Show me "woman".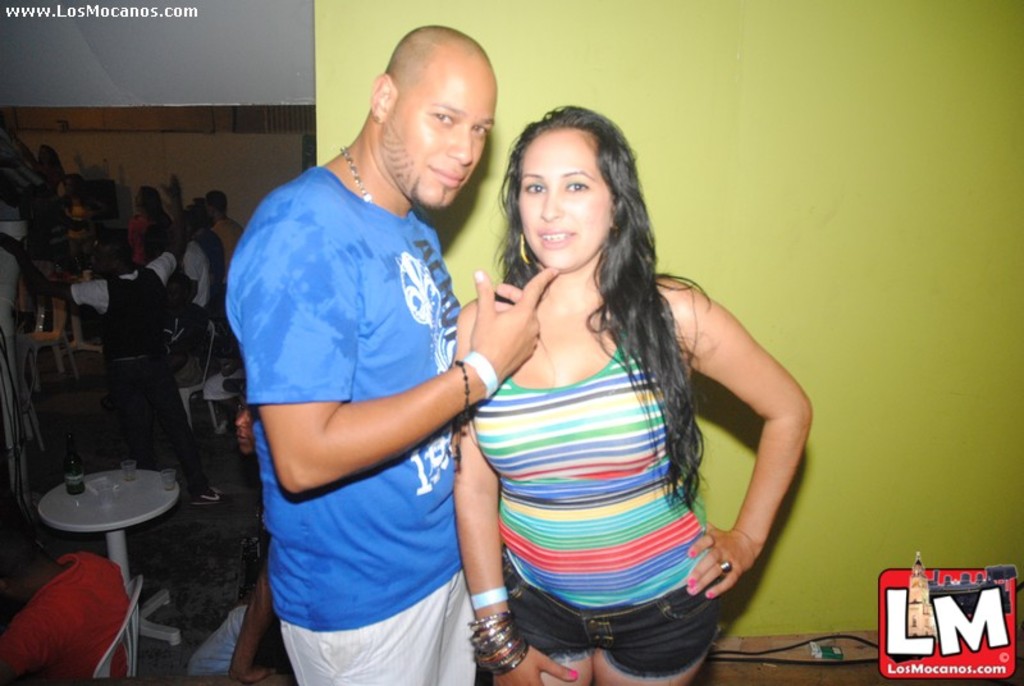
"woman" is here: 431,82,809,685.
